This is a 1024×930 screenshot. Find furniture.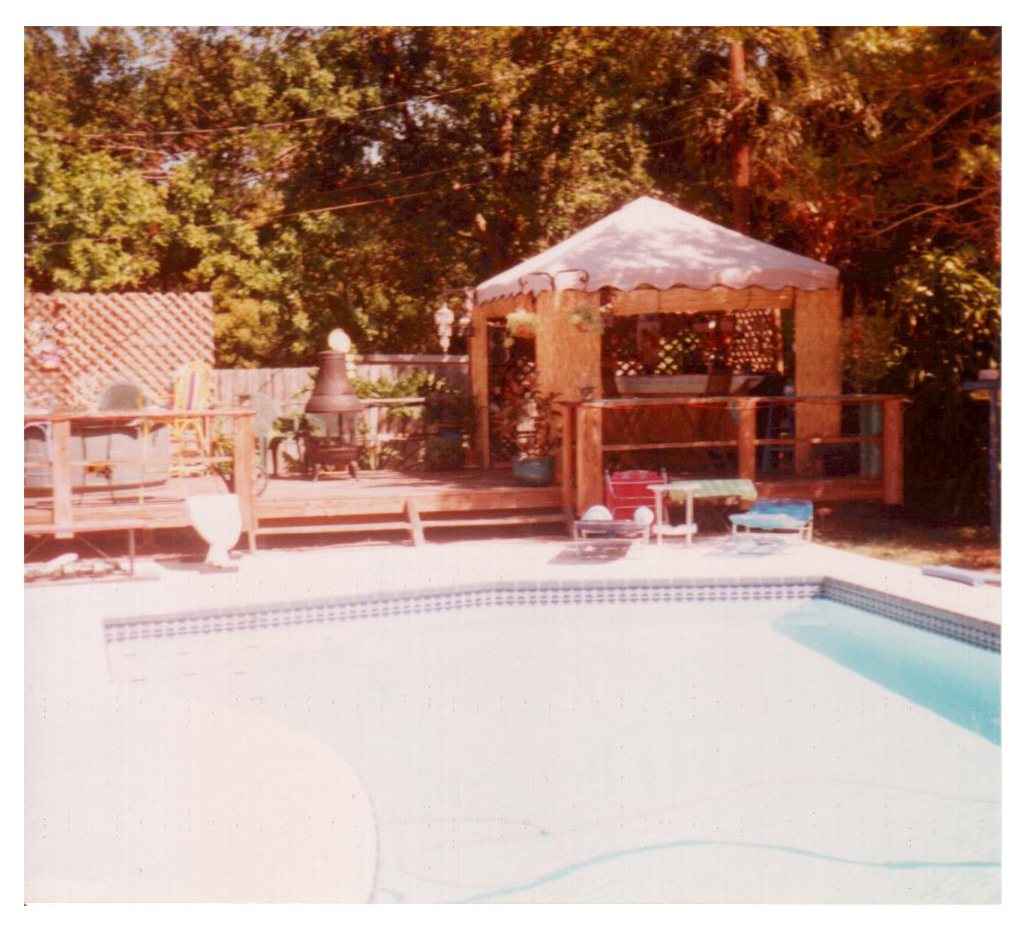
Bounding box: 603:471:669:537.
